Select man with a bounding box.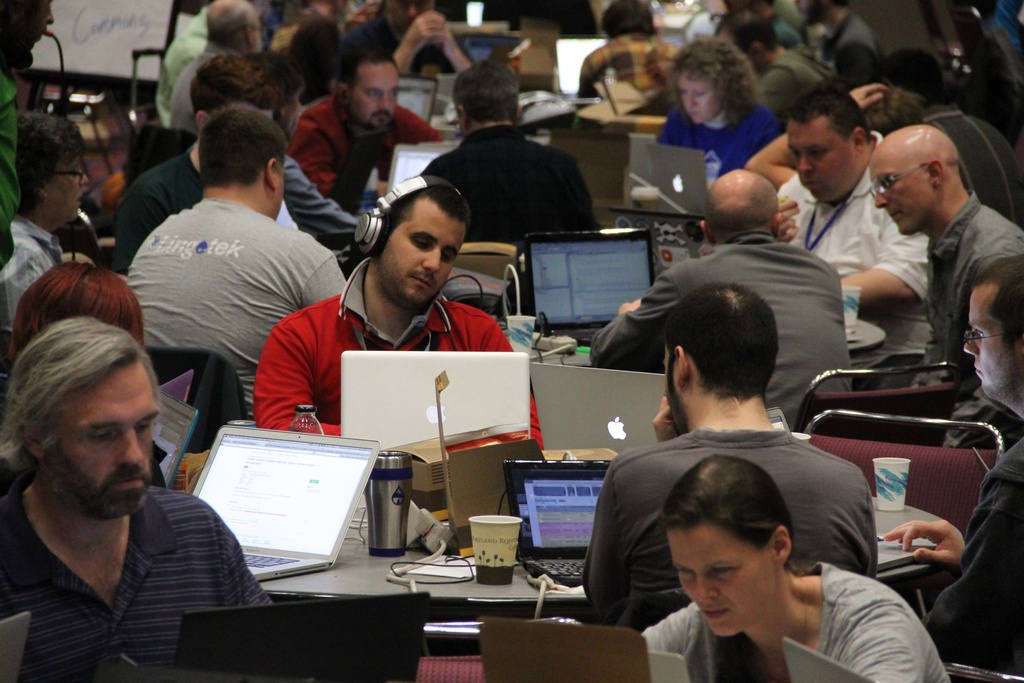
x1=579 y1=0 x2=676 y2=101.
